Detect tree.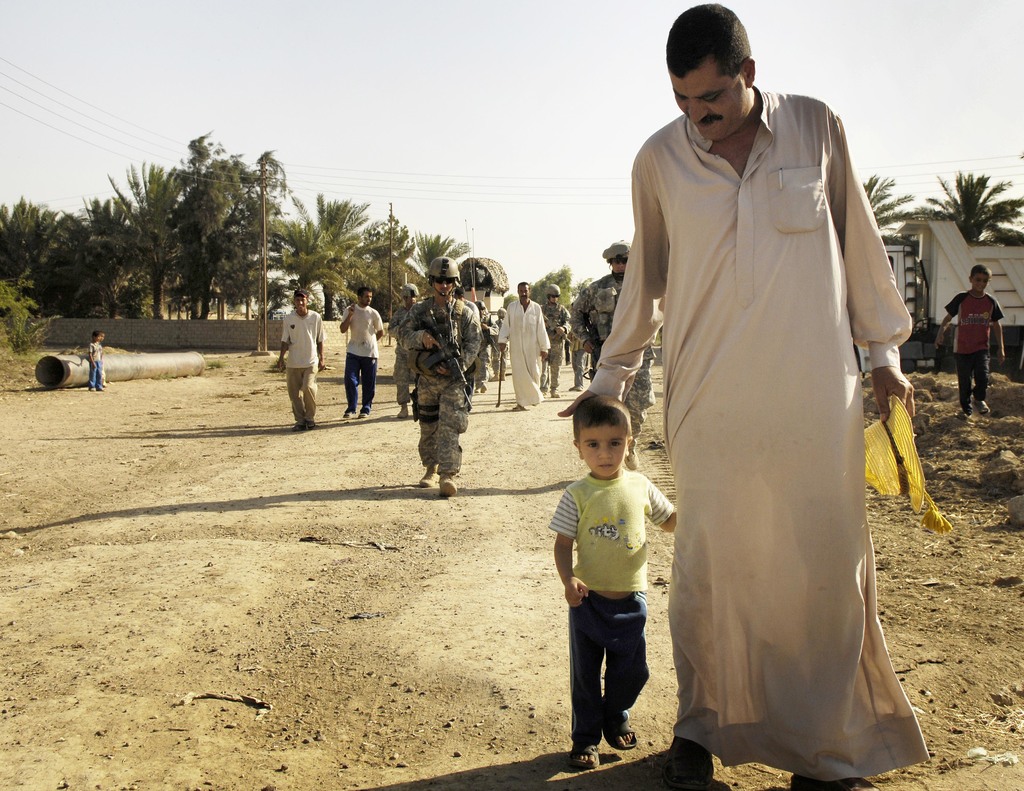
Detected at 856:170:915:239.
